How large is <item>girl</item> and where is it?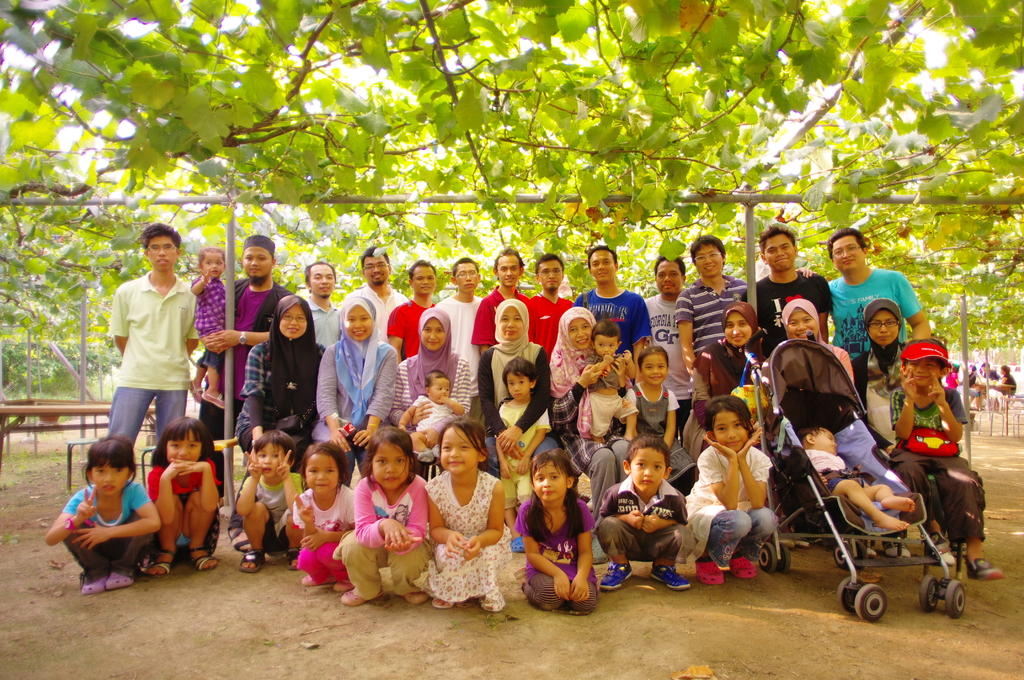
Bounding box: pyautogui.locateOnScreen(51, 433, 158, 587).
